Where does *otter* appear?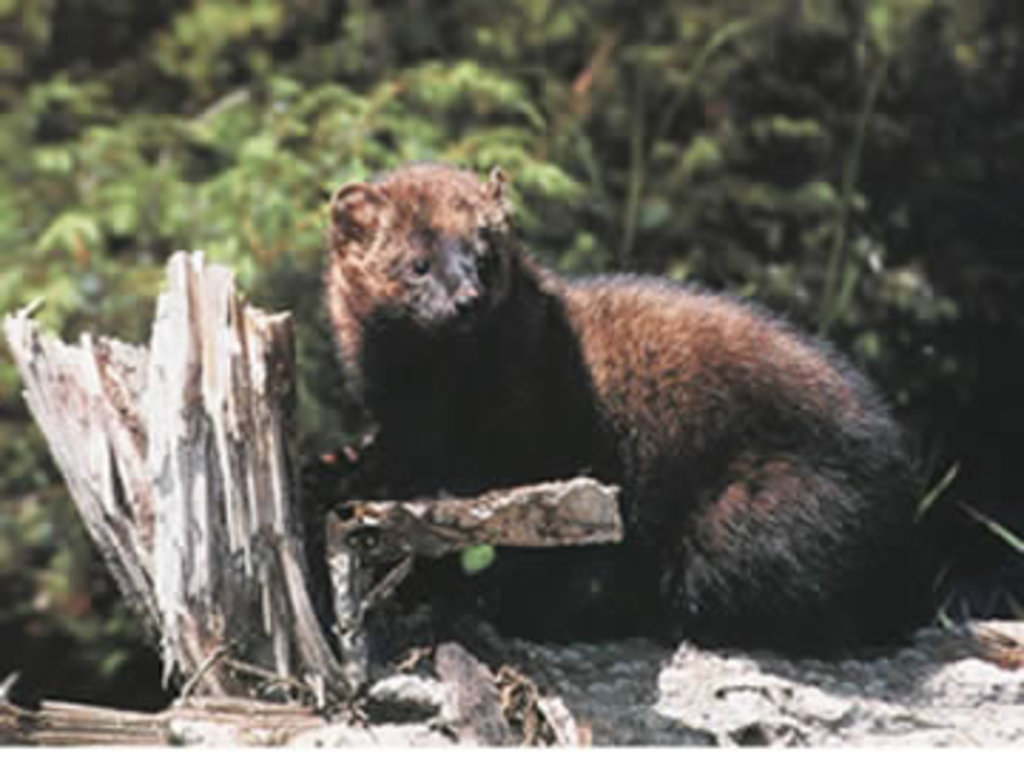
Appears at {"left": 321, "top": 162, "right": 930, "bottom": 654}.
